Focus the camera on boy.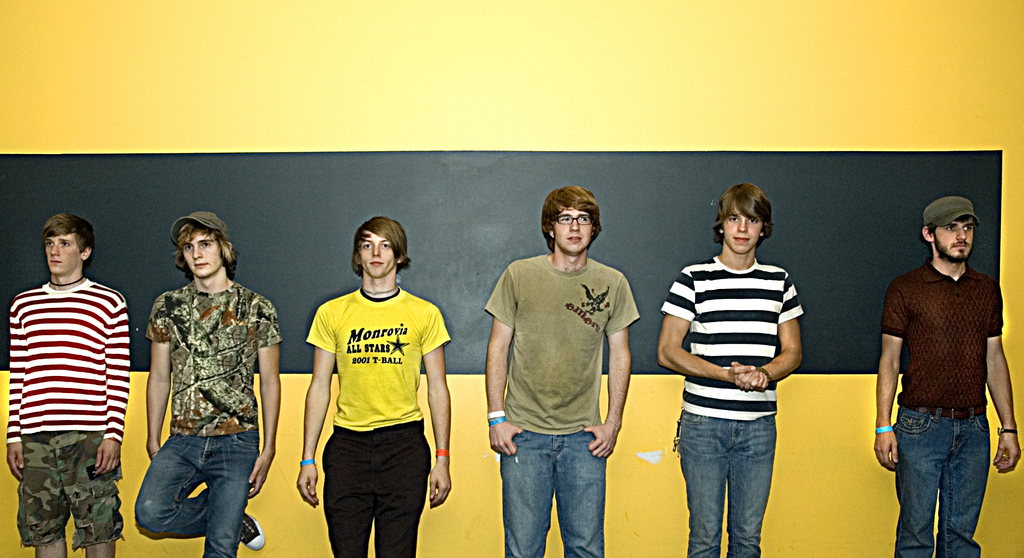
Focus region: 291, 221, 459, 557.
